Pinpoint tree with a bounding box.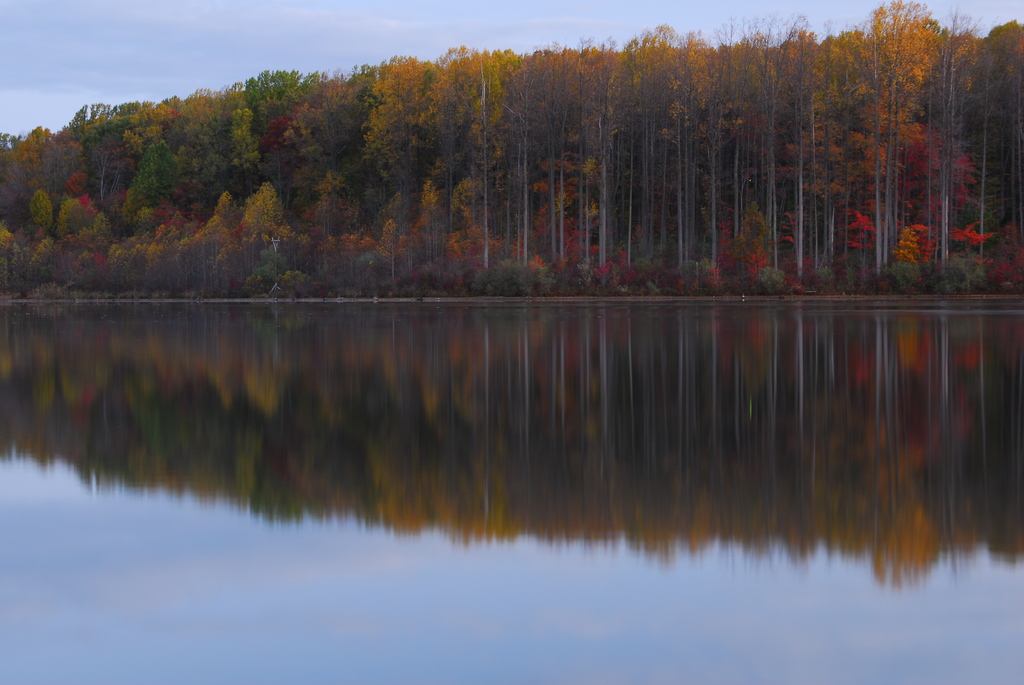
left=919, top=15, right=995, bottom=285.
